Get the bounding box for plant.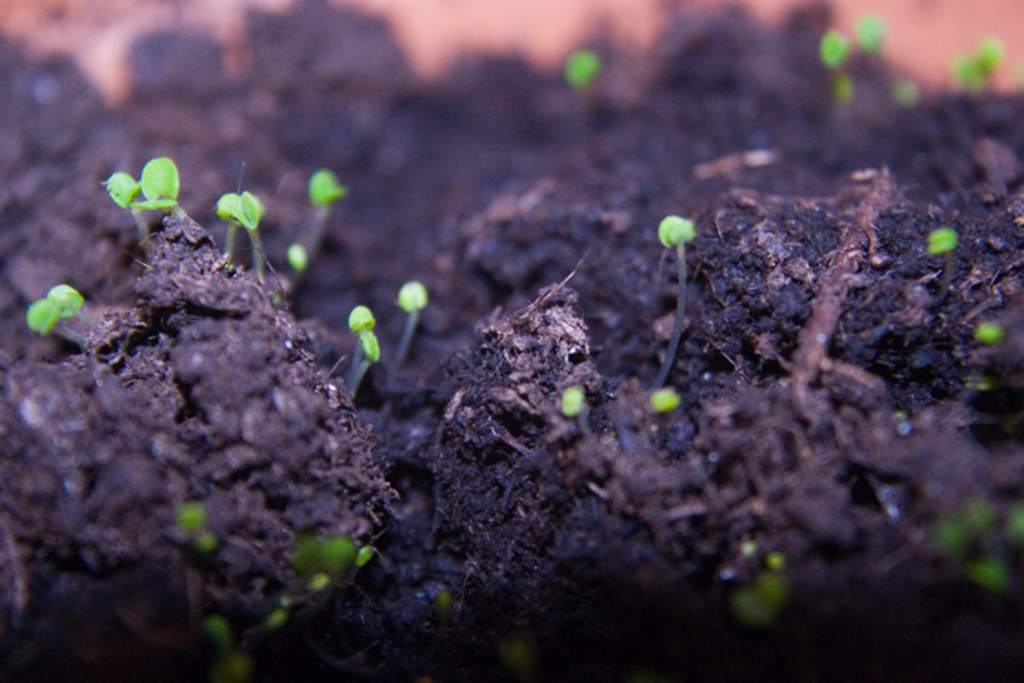
crop(382, 262, 439, 391).
